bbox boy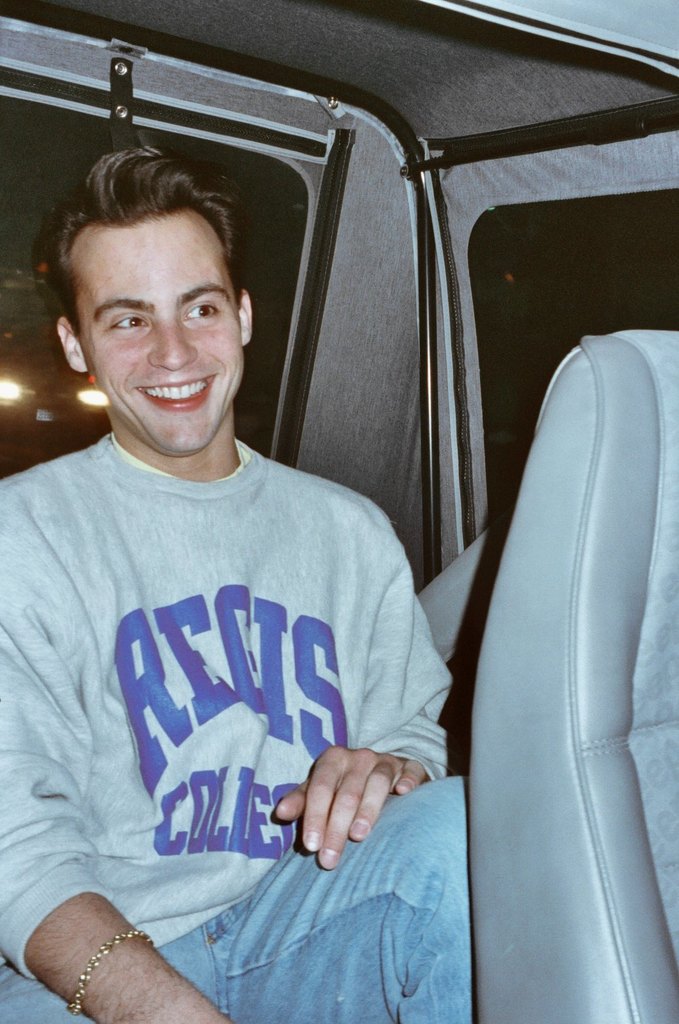
l=31, t=257, r=447, b=982
